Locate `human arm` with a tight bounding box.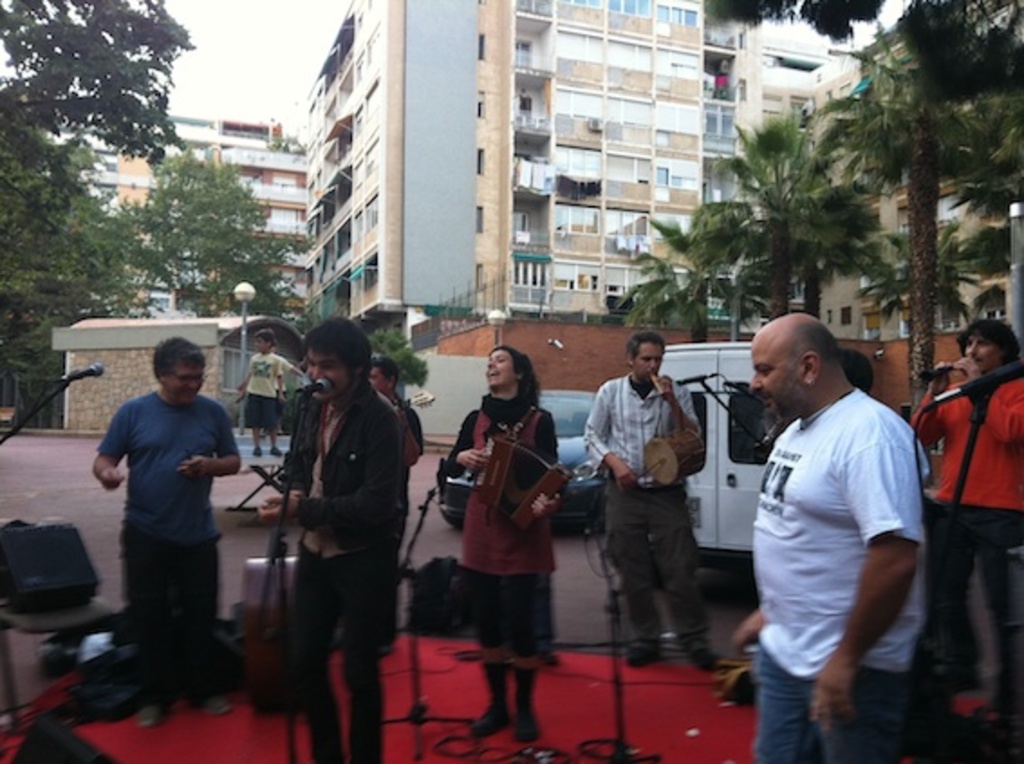
(950,361,1022,443).
